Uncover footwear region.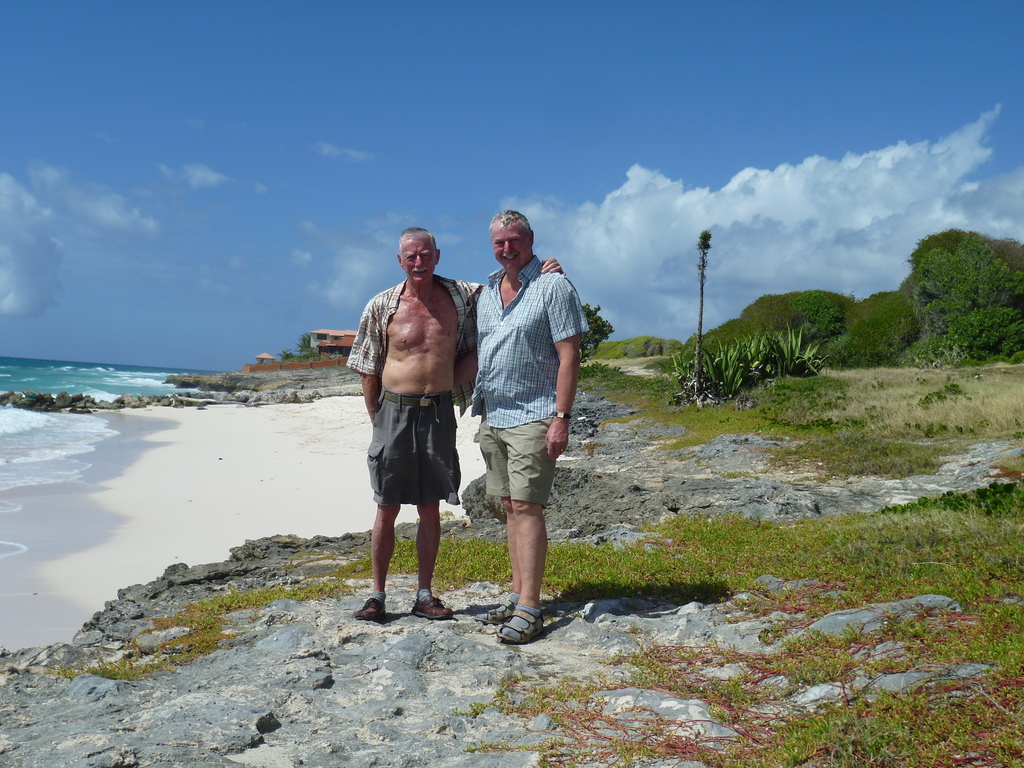
Uncovered: bbox(351, 598, 387, 623).
